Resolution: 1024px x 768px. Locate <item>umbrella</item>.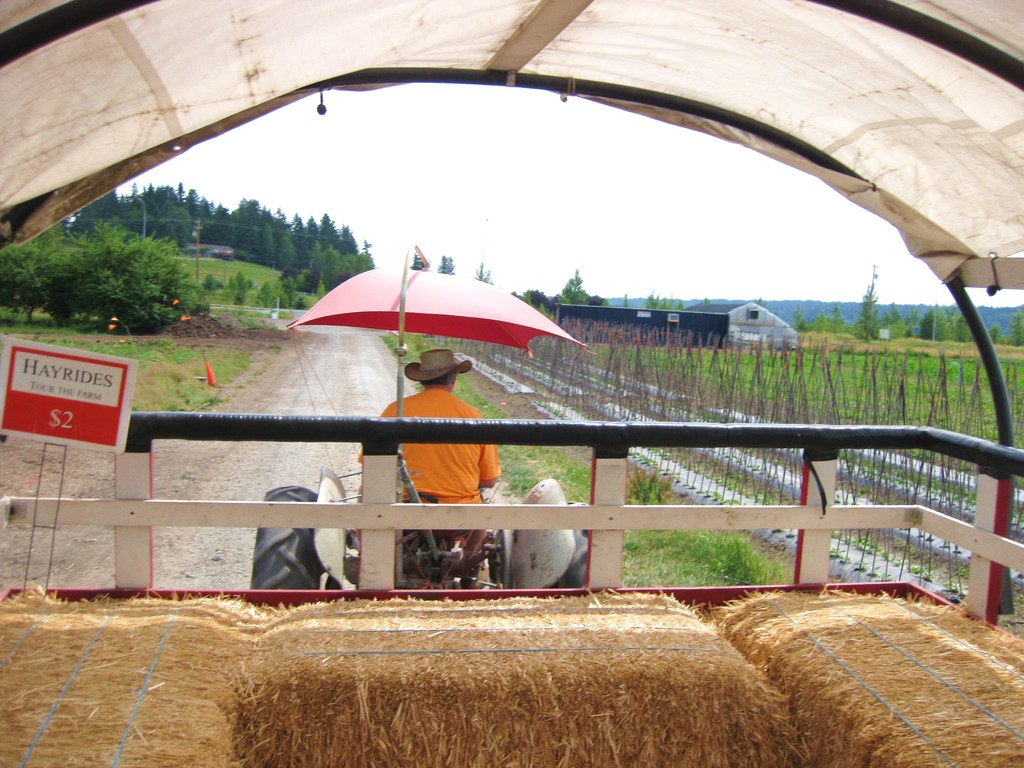
x1=278 y1=250 x2=582 y2=387.
